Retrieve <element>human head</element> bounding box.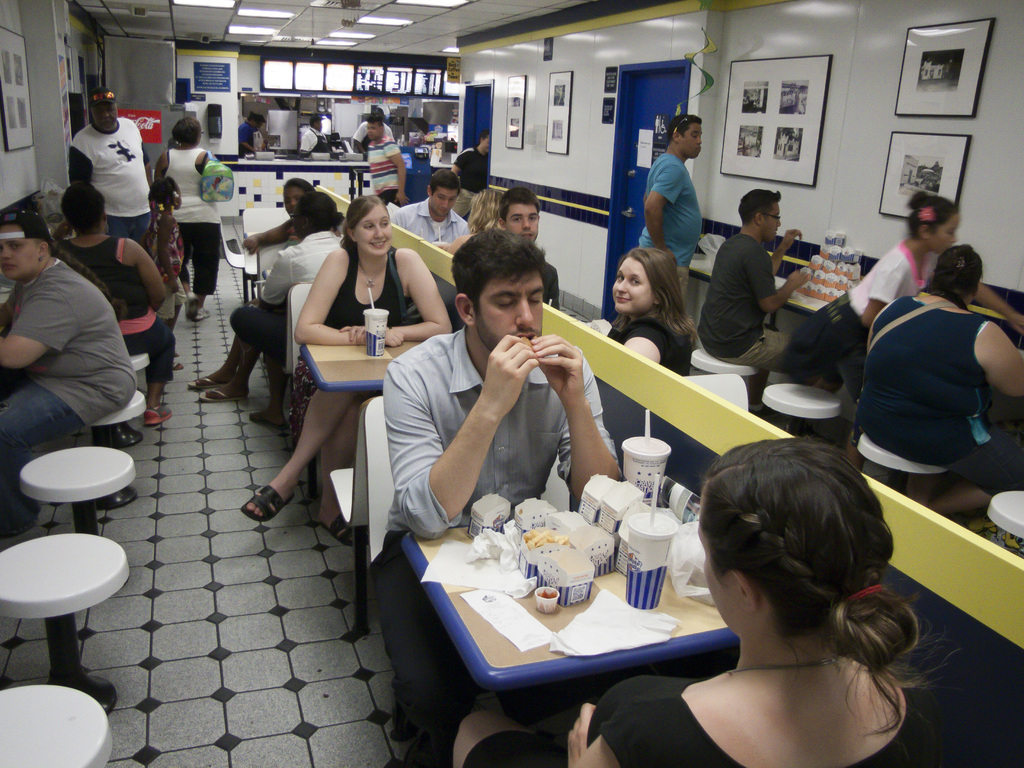
Bounding box: crop(604, 231, 671, 325).
